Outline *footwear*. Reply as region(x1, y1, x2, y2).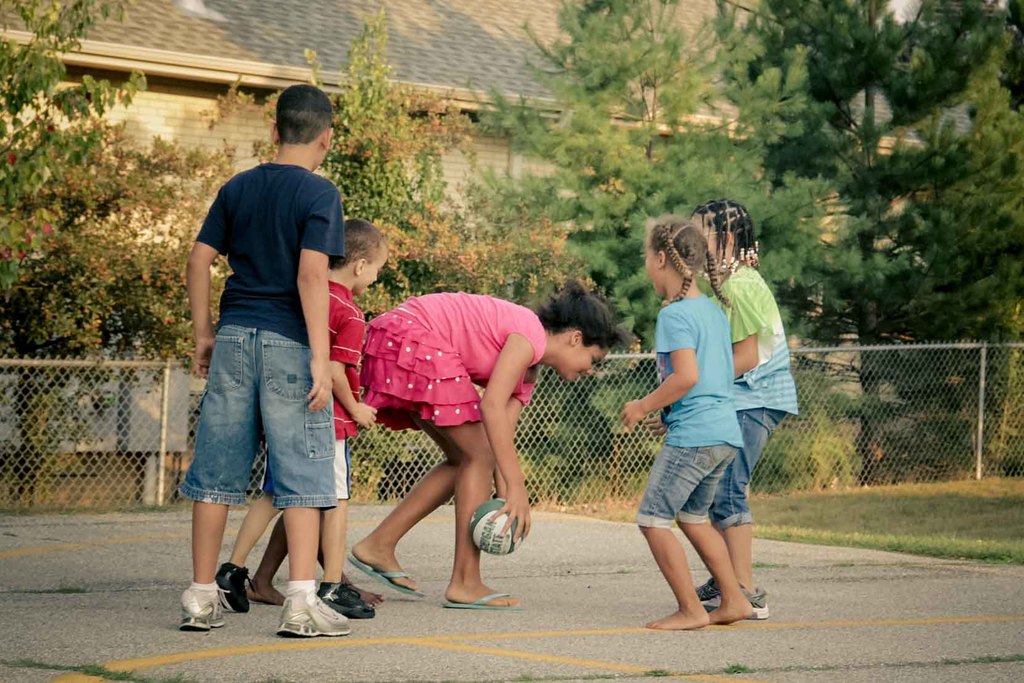
region(274, 588, 349, 639).
